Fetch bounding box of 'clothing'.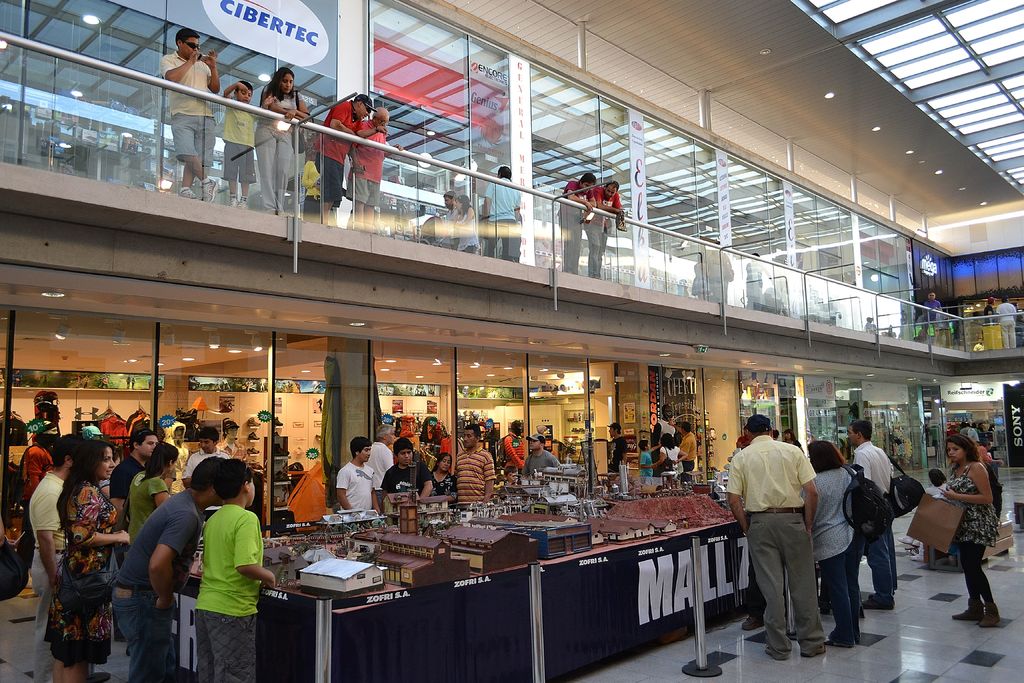
Bbox: box=[182, 500, 259, 654].
